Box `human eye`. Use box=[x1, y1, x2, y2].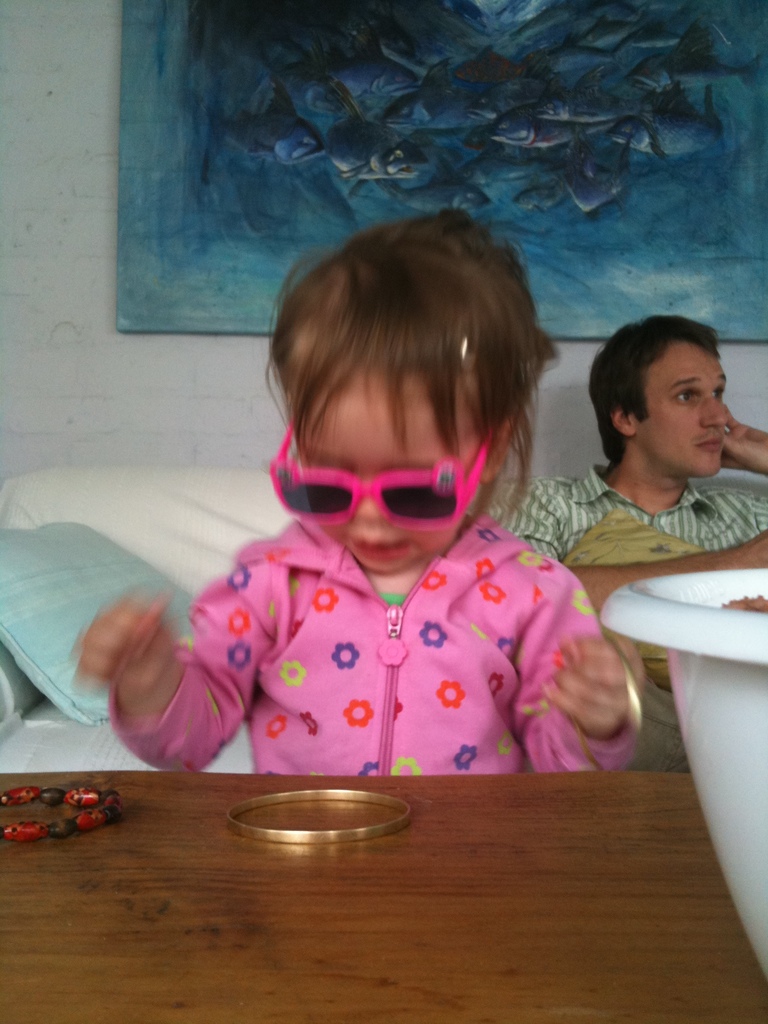
box=[673, 388, 701, 400].
